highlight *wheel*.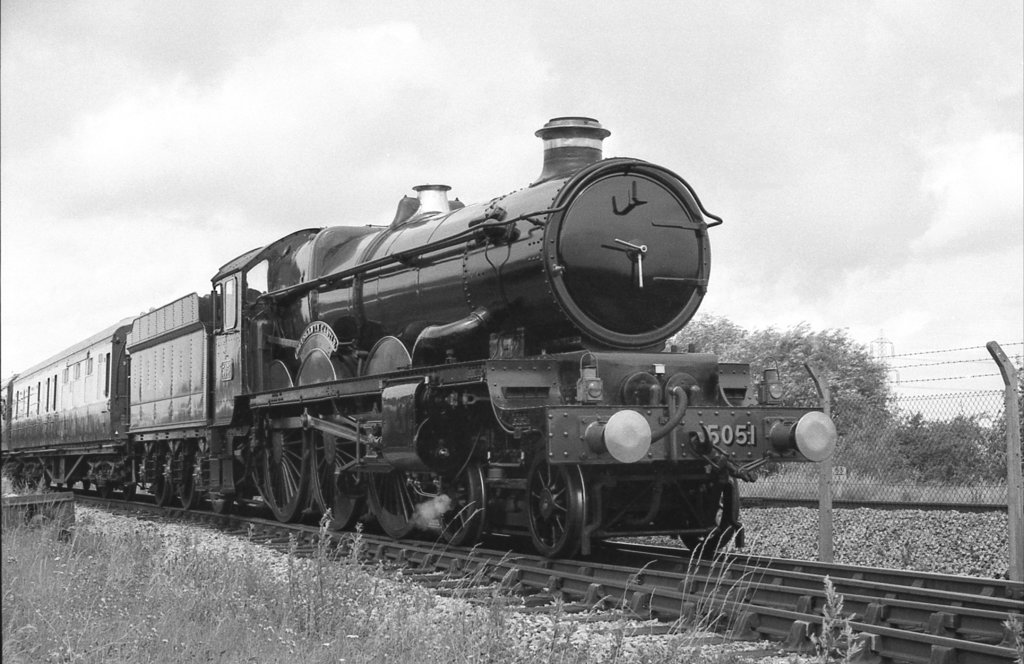
Highlighted region: 120, 485, 136, 498.
